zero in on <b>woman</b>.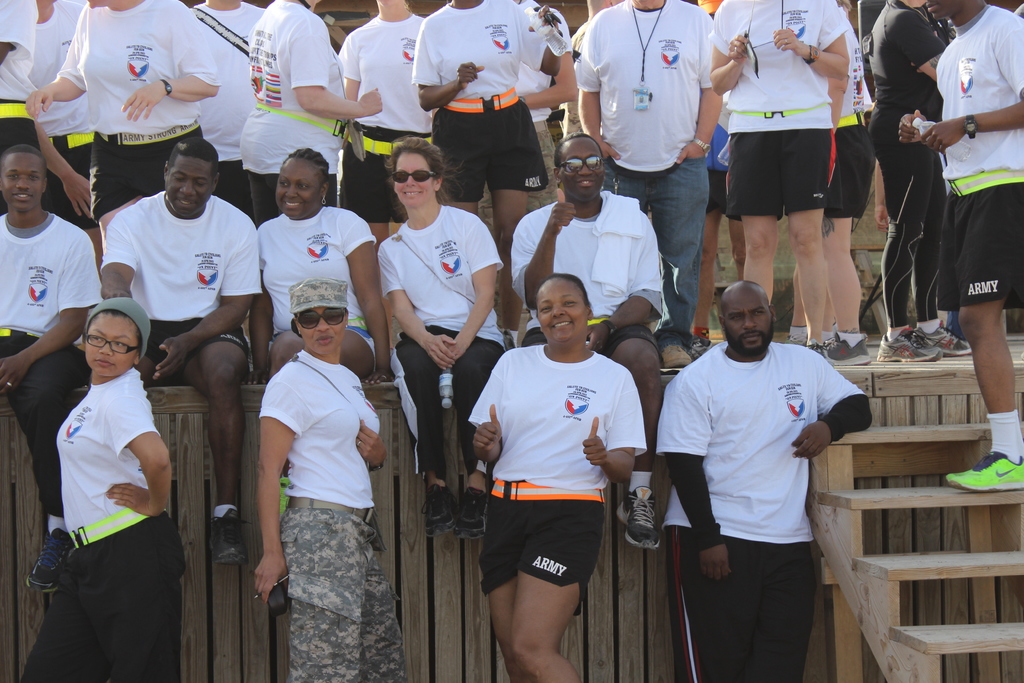
Zeroed in: [246, 144, 394, 518].
